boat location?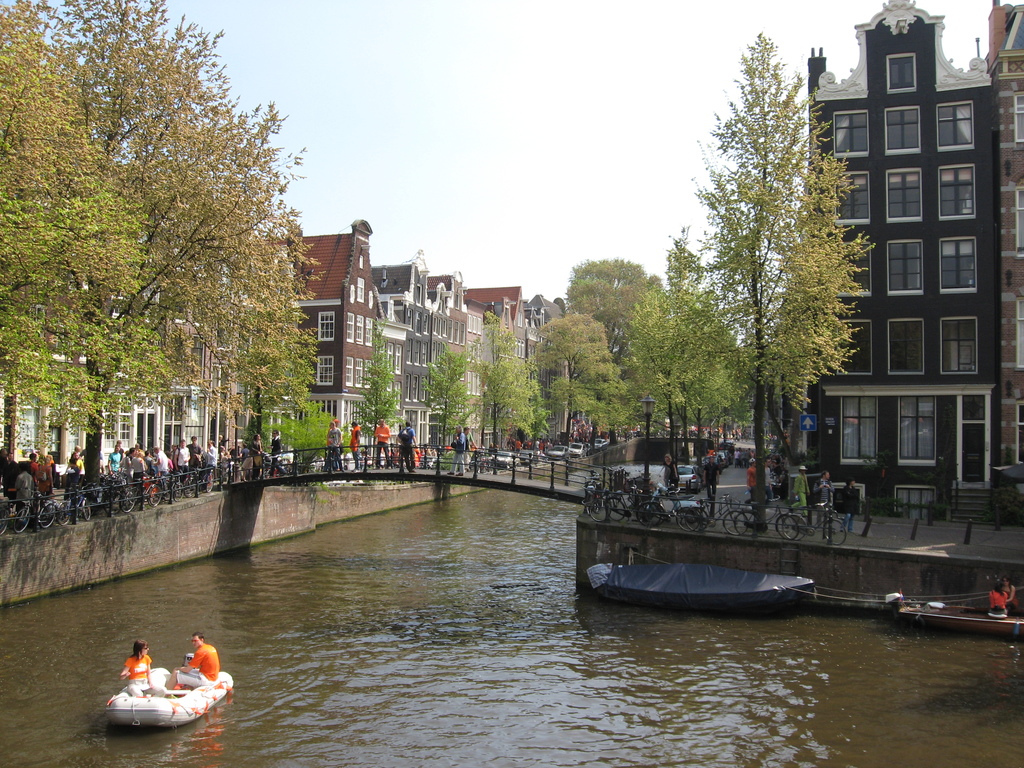
x1=101 y1=654 x2=216 y2=739
